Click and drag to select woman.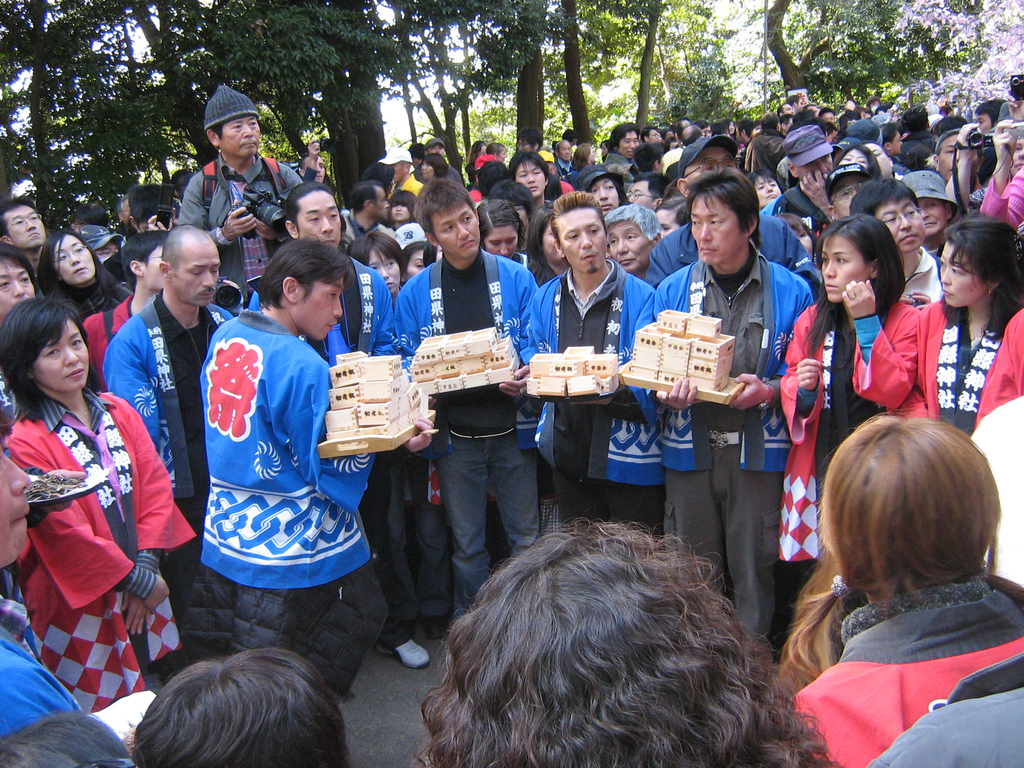
Selection: detection(9, 261, 186, 738).
